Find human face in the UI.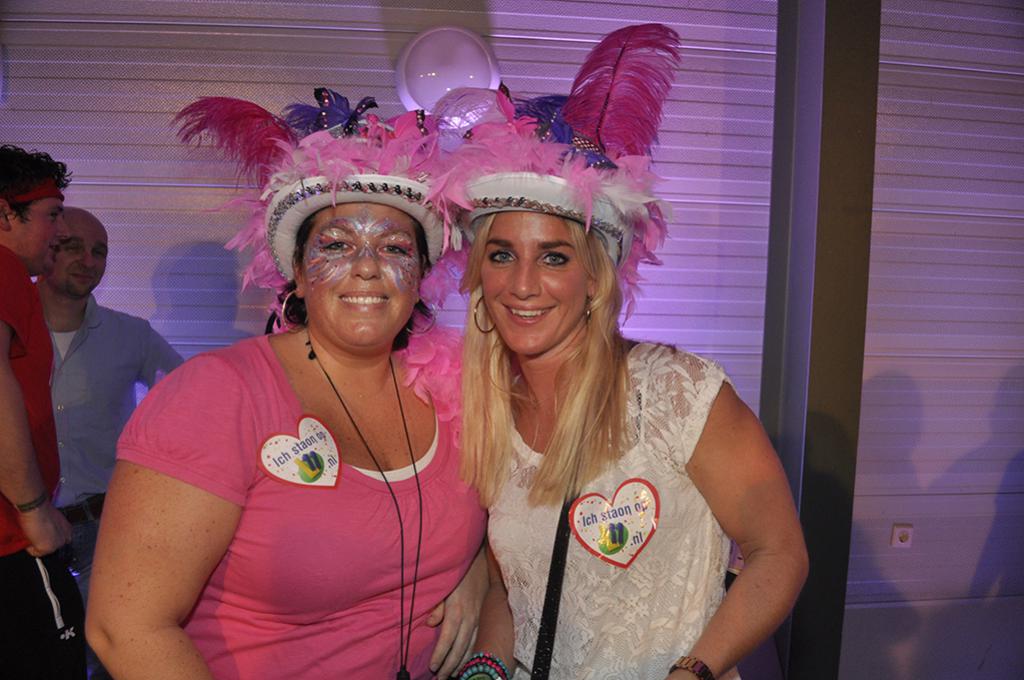
UI element at locate(480, 211, 588, 357).
